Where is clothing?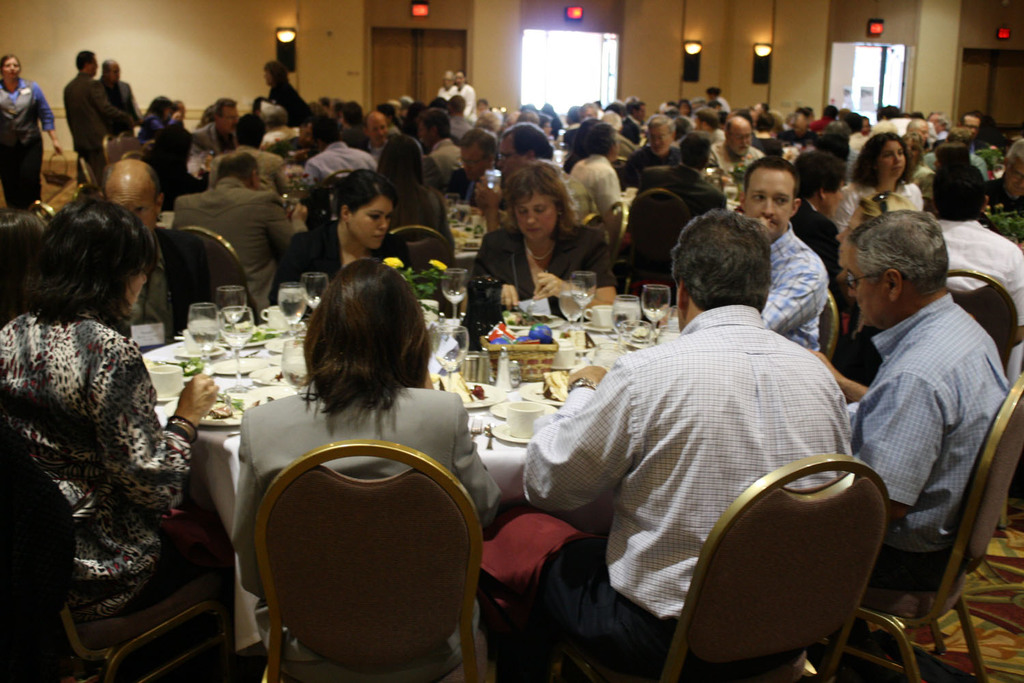
<box>229,385,500,631</box>.
